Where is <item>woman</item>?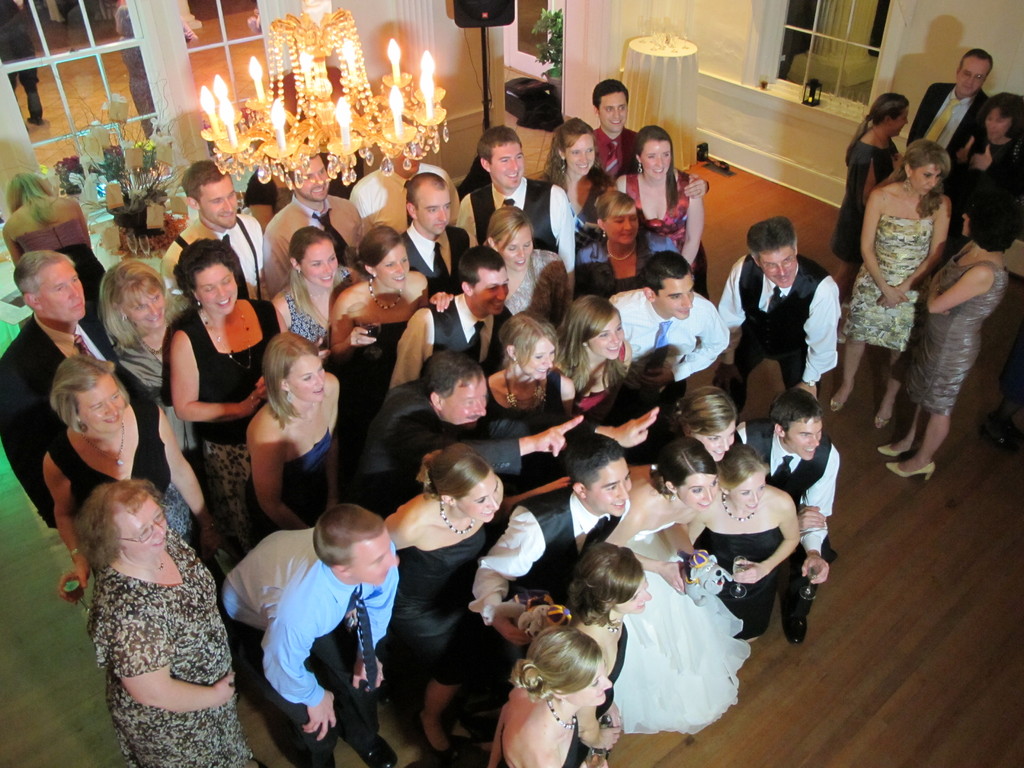
x1=810 y1=92 x2=903 y2=301.
